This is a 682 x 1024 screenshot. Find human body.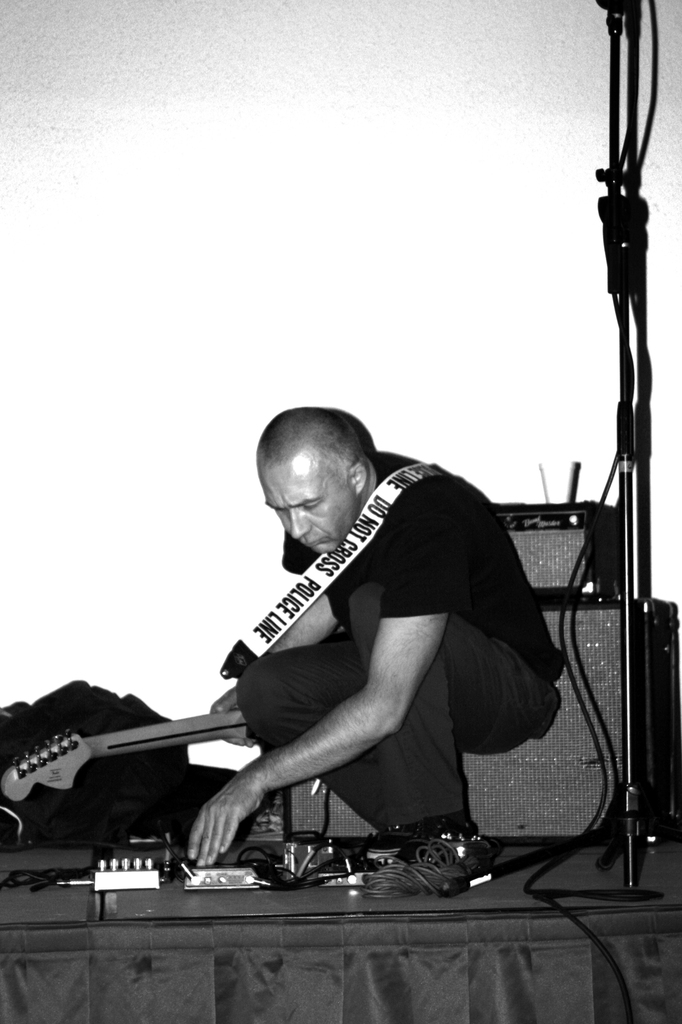
Bounding box: box=[192, 405, 567, 880].
